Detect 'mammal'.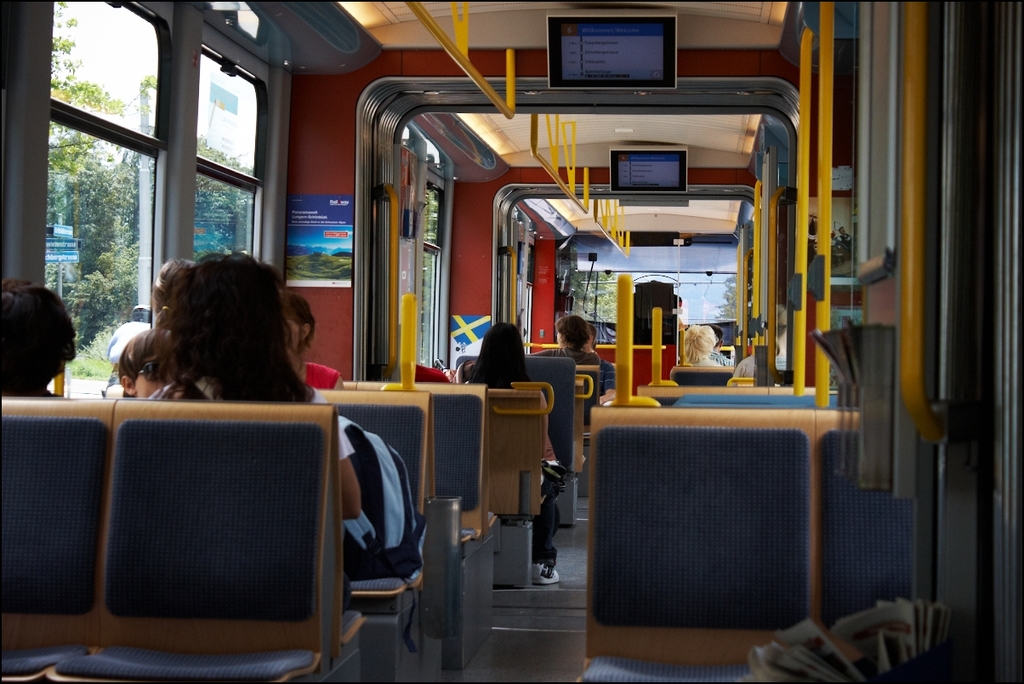
Detected at x1=532, y1=316, x2=605, y2=424.
